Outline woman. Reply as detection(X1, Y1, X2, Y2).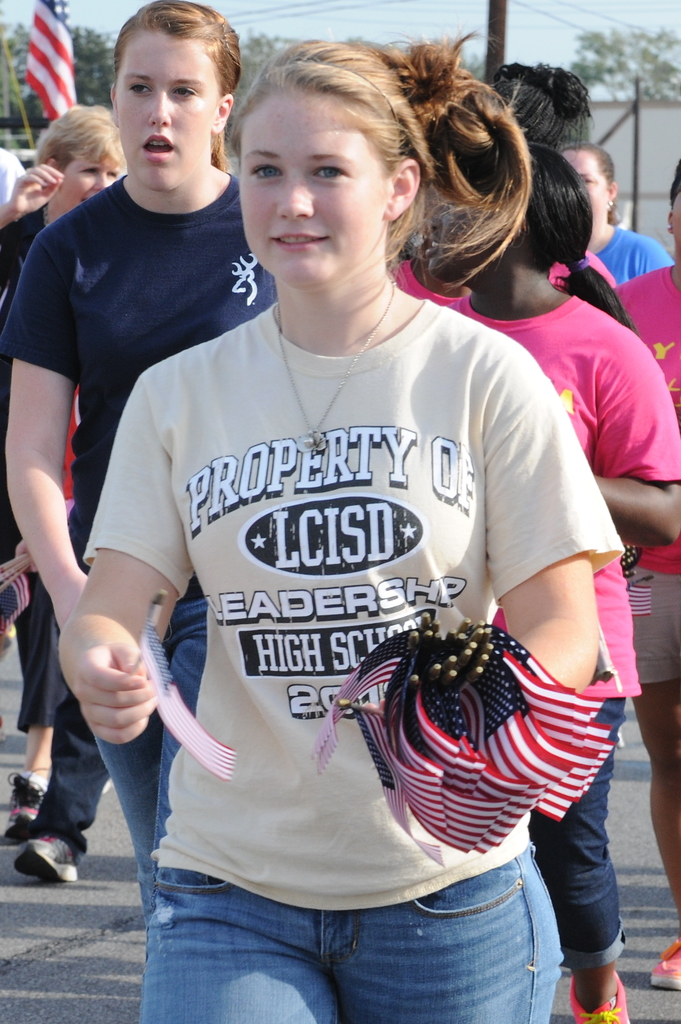
detection(561, 136, 677, 292).
